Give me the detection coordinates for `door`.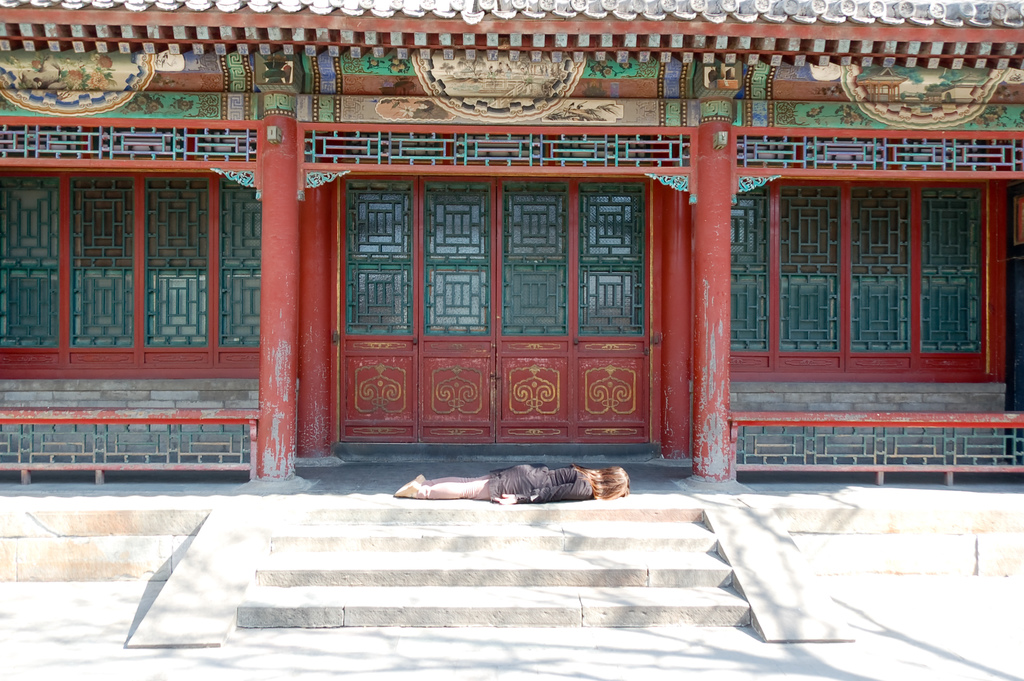
{"x1": 420, "y1": 177, "x2": 493, "y2": 447}.
